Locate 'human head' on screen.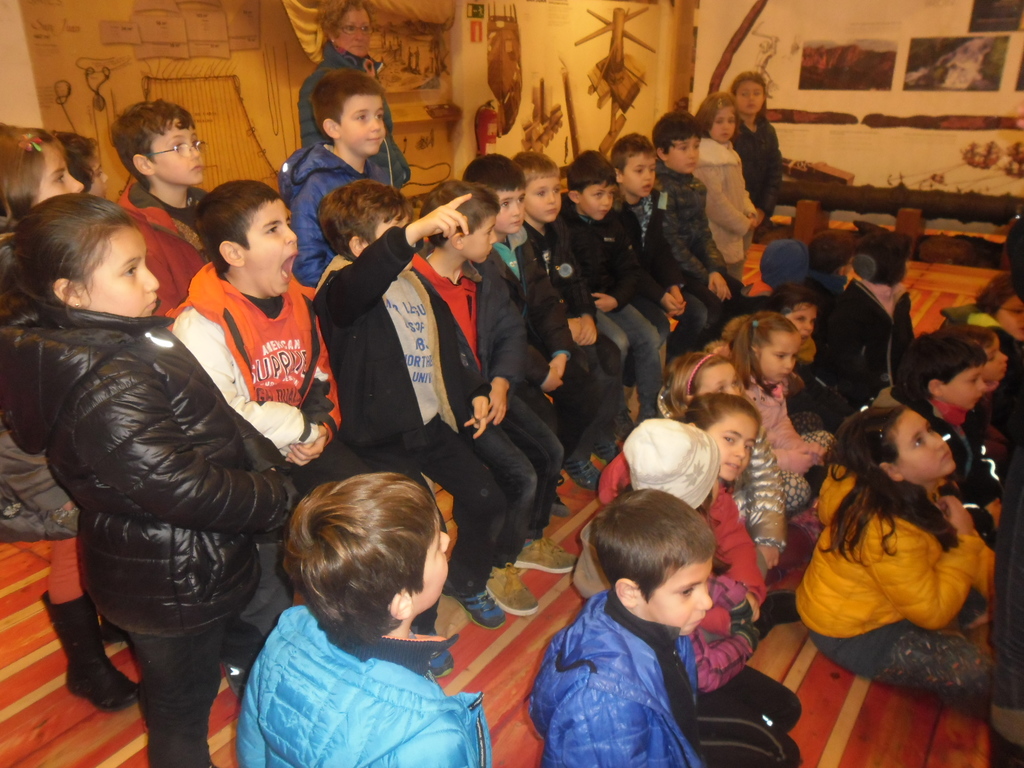
On screen at detection(759, 284, 820, 338).
